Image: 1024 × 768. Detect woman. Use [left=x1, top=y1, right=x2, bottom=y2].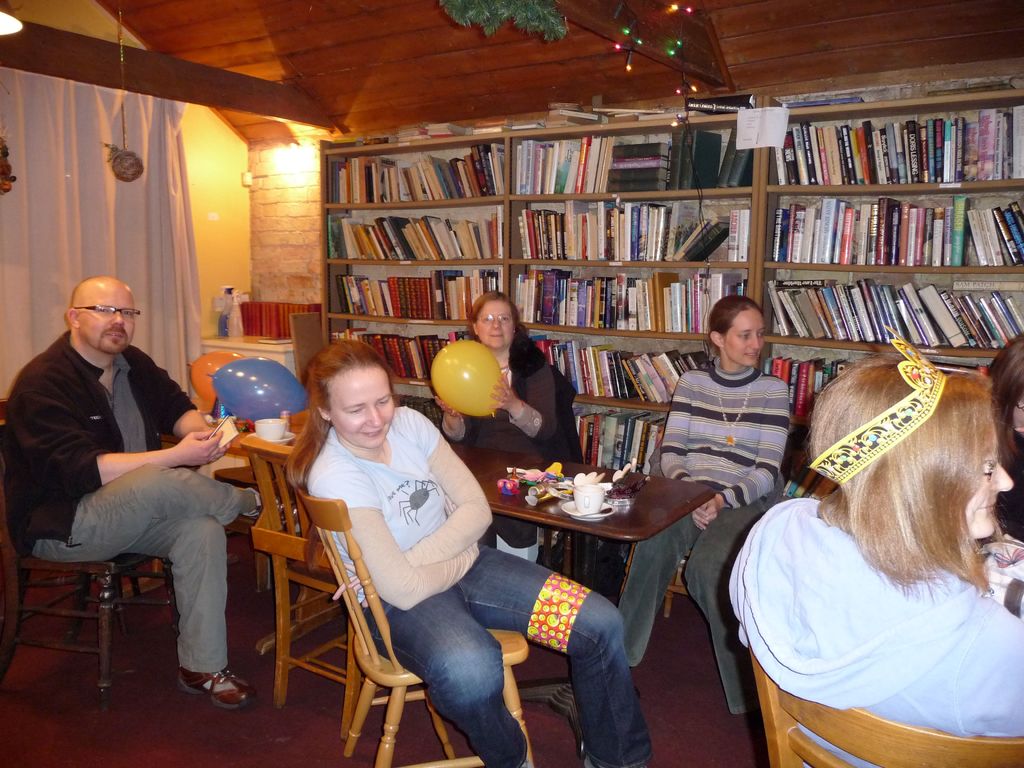
[left=726, top=303, right=1023, bottom=758].
